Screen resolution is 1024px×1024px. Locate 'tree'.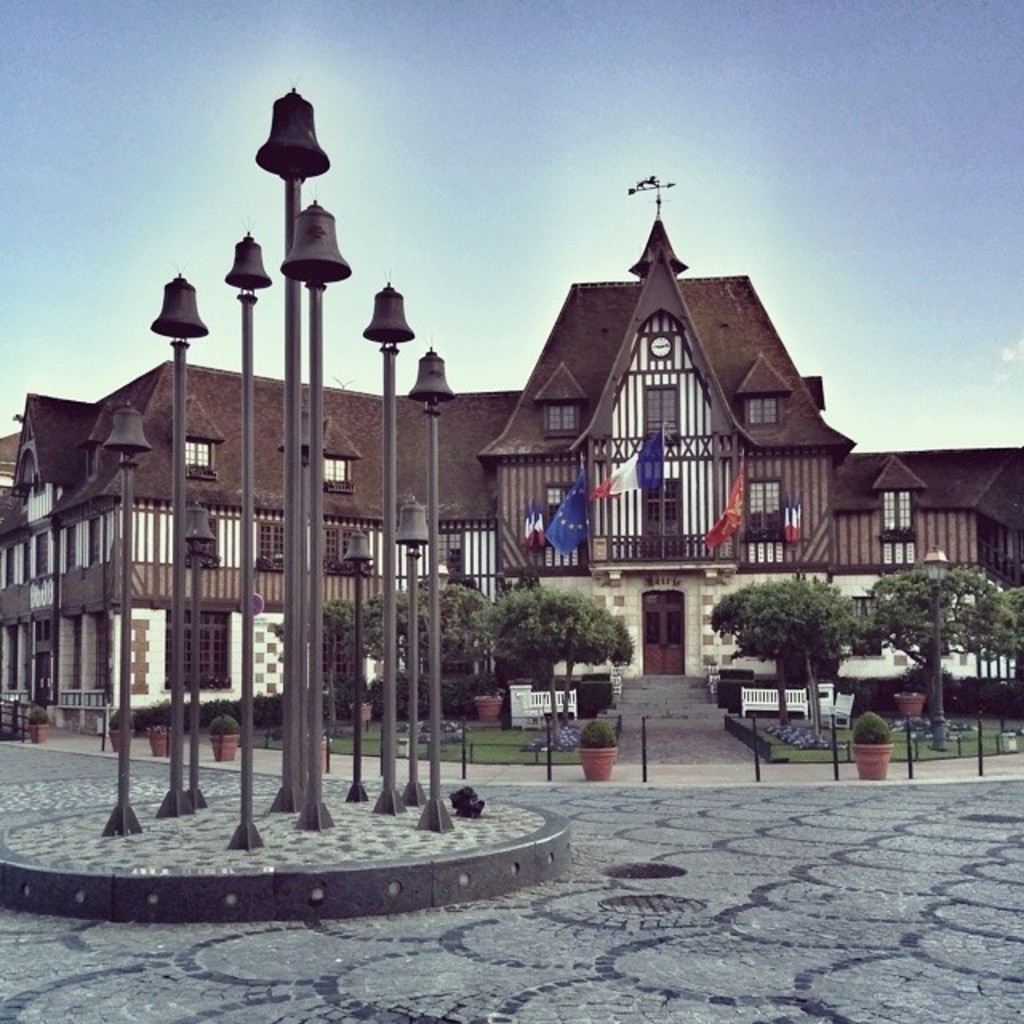
[480, 582, 651, 746].
